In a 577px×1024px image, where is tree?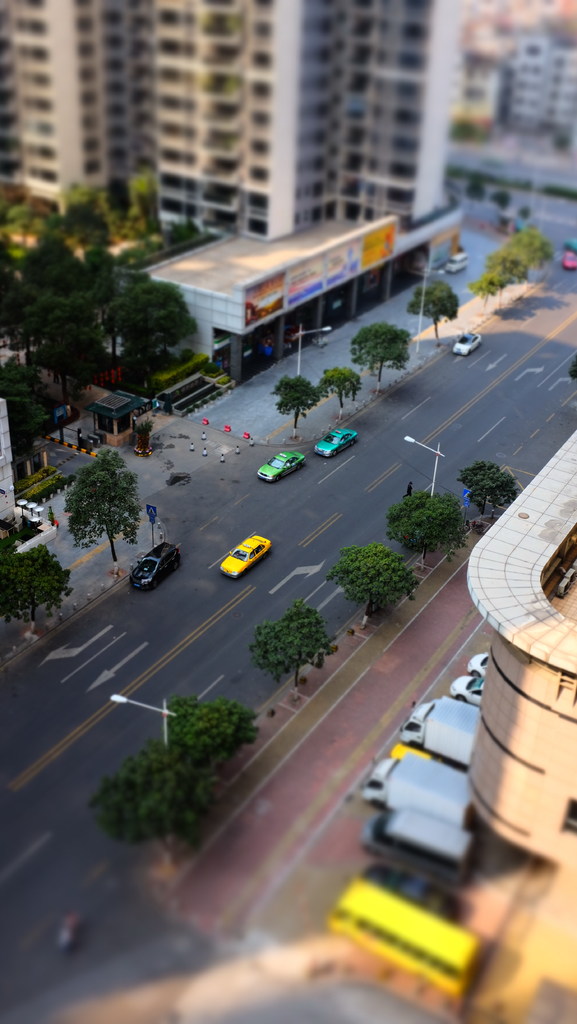
{"left": 456, "top": 462, "right": 523, "bottom": 534}.
